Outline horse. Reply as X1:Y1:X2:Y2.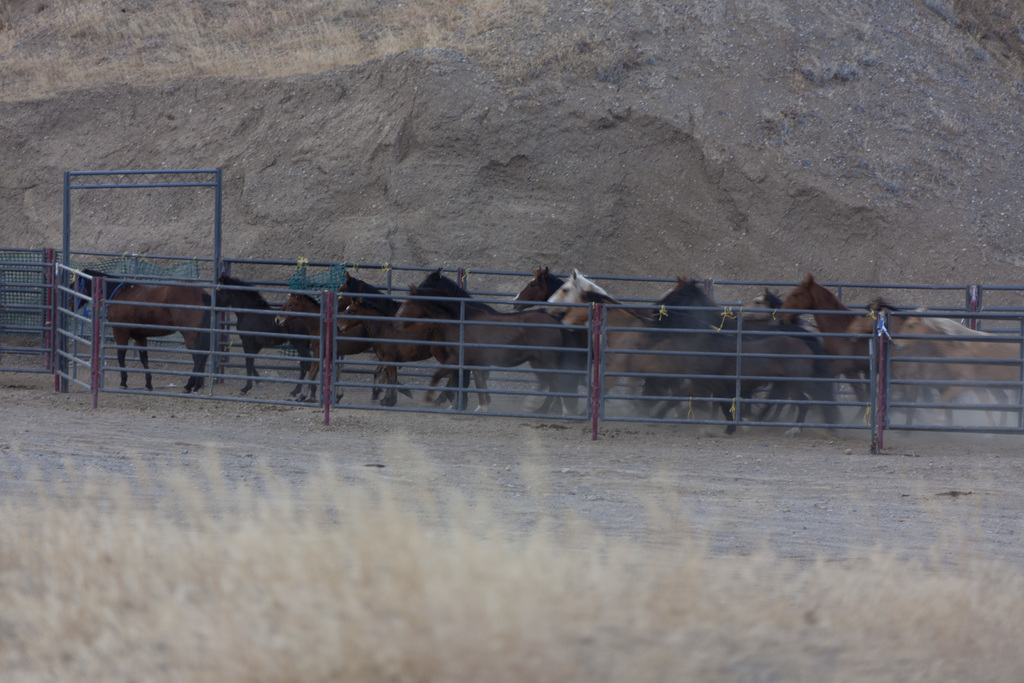
767:270:920:436.
